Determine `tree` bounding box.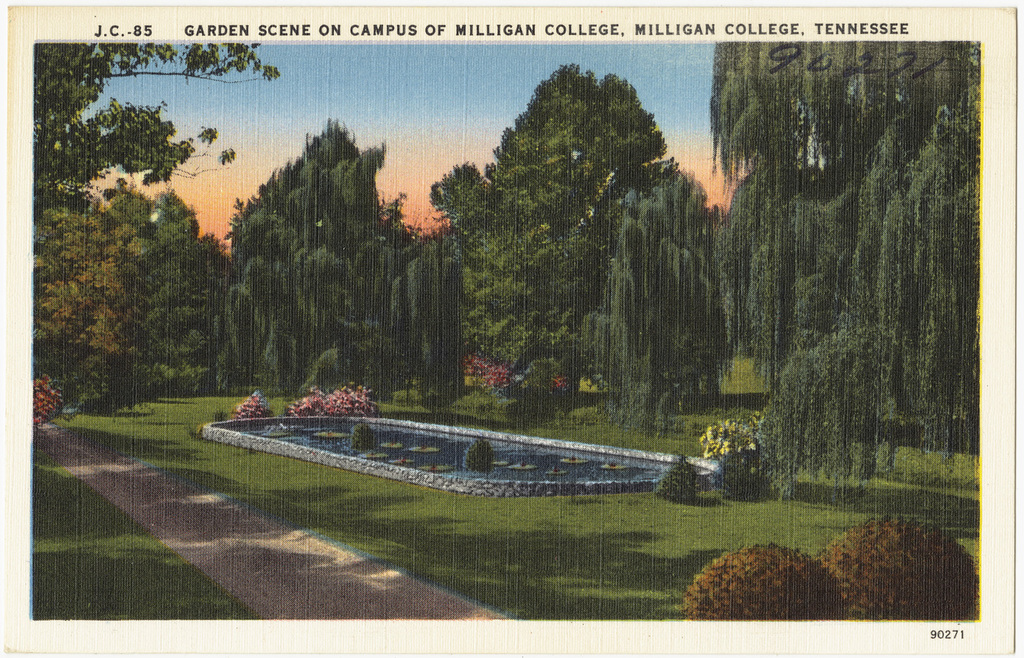
Determined: (left=214, top=117, right=461, bottom=386).
